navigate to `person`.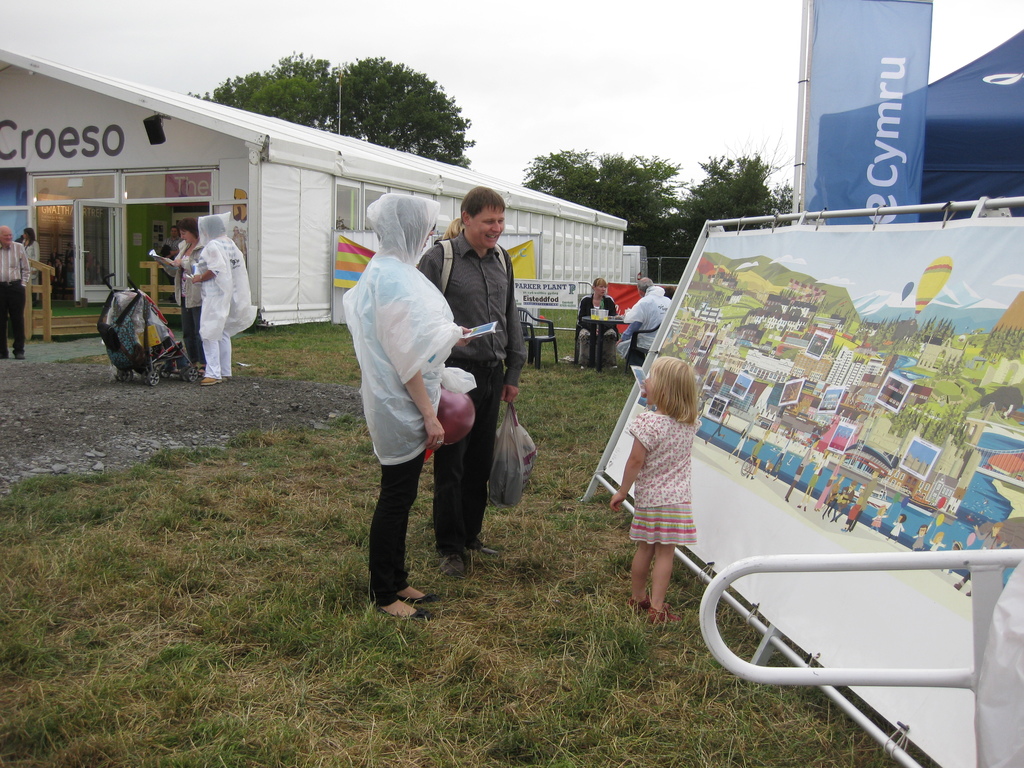
Navigation target: bbox(609, 357, 703, 632).
